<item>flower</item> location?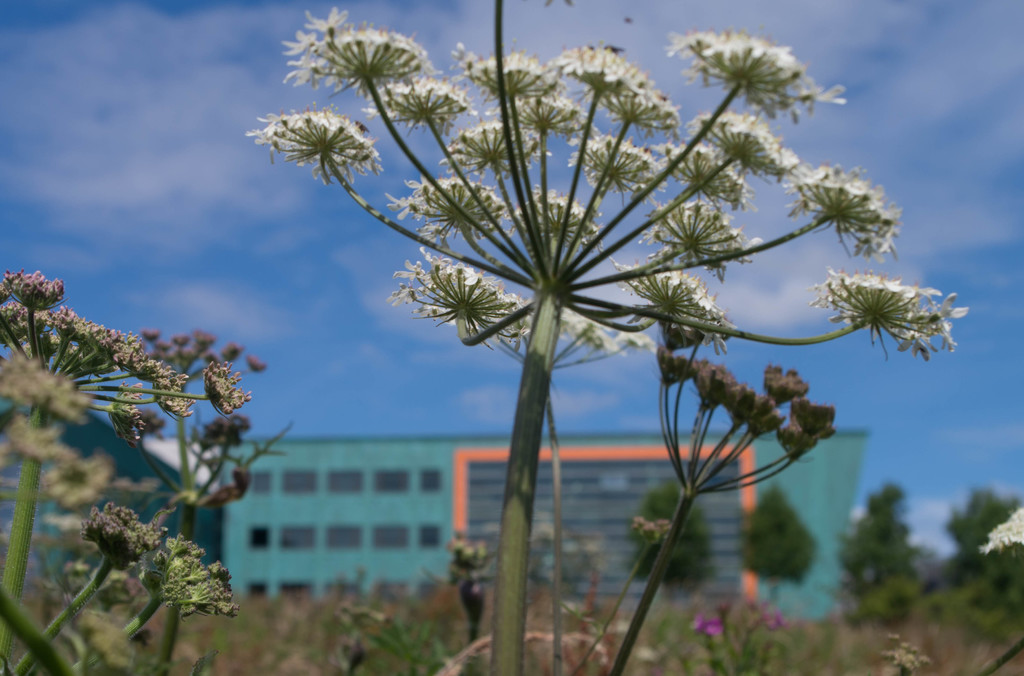
<bbox>515, 184, 598, 241</bbox>
